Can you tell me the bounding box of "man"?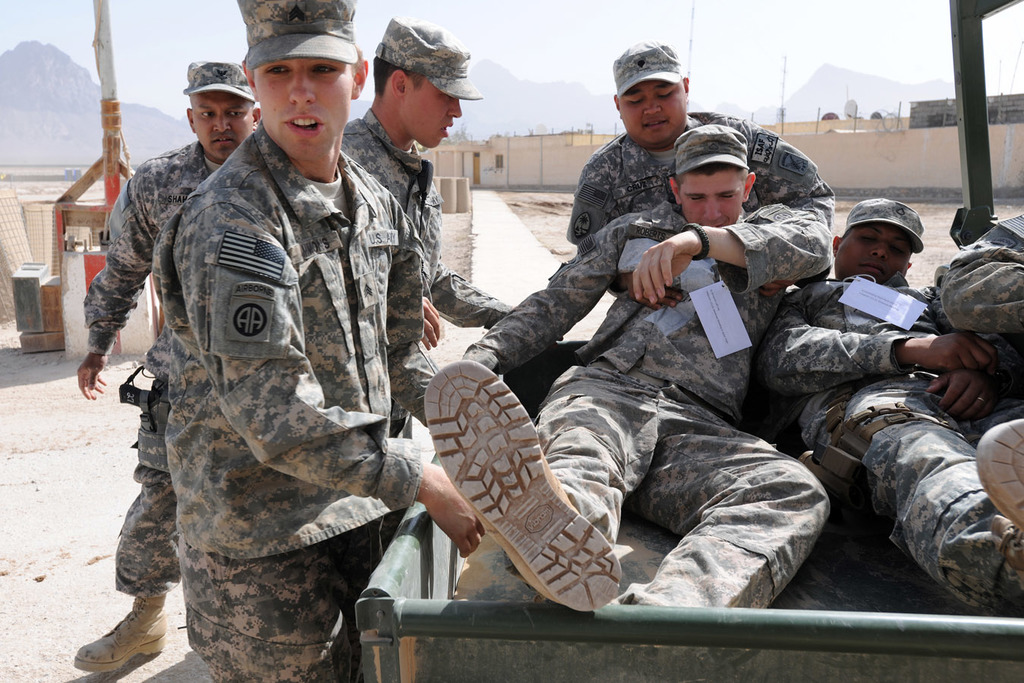
box=[755, 197, 1023, 615].
